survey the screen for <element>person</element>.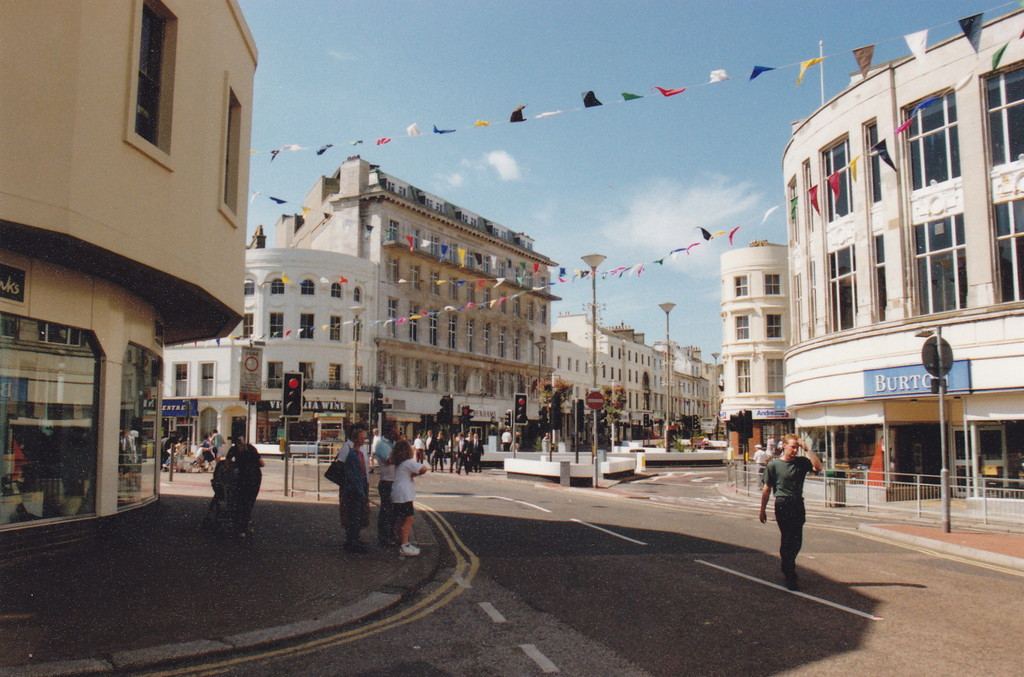
Survey found: box(753, 434, 822, 592).
